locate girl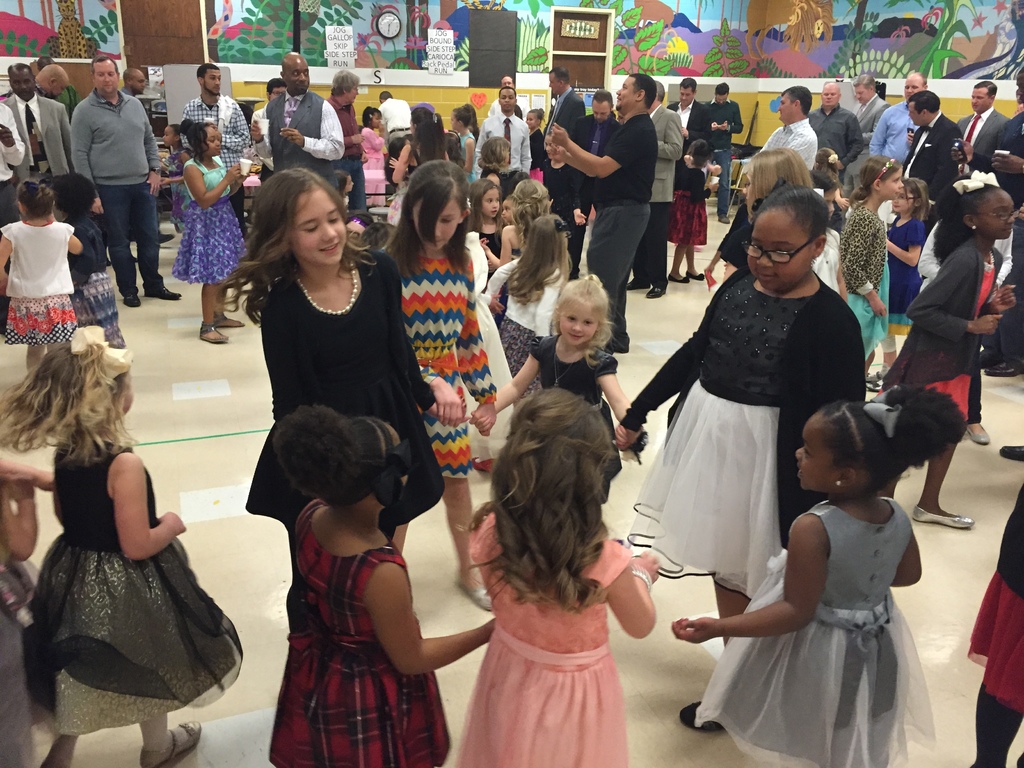
bbox=(359, 100, 387, 209)
